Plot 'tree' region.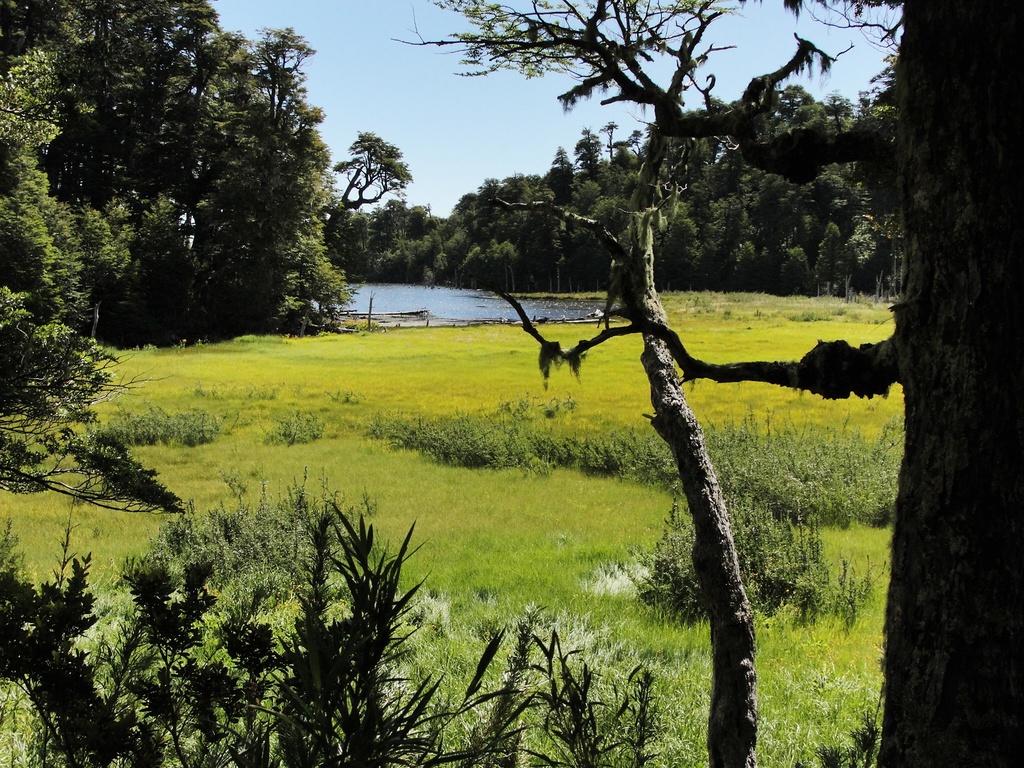
Plotted at select_region(401, 0, 895, 767).
